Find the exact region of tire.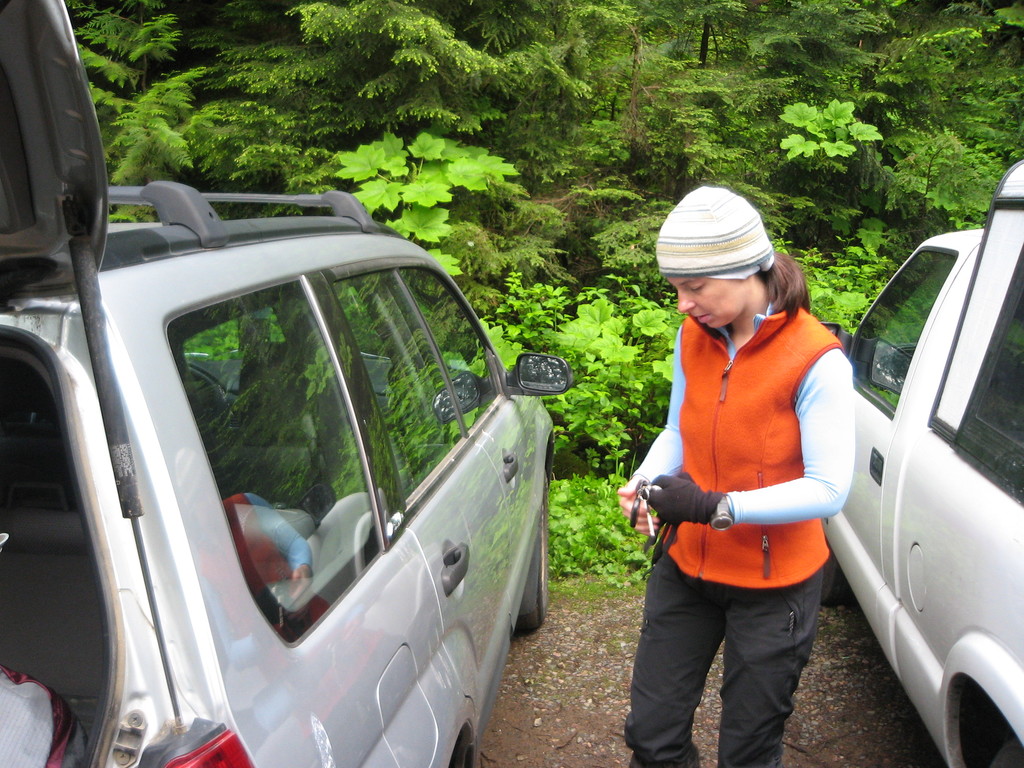
Exact region: (516, 465, 549, 633).
